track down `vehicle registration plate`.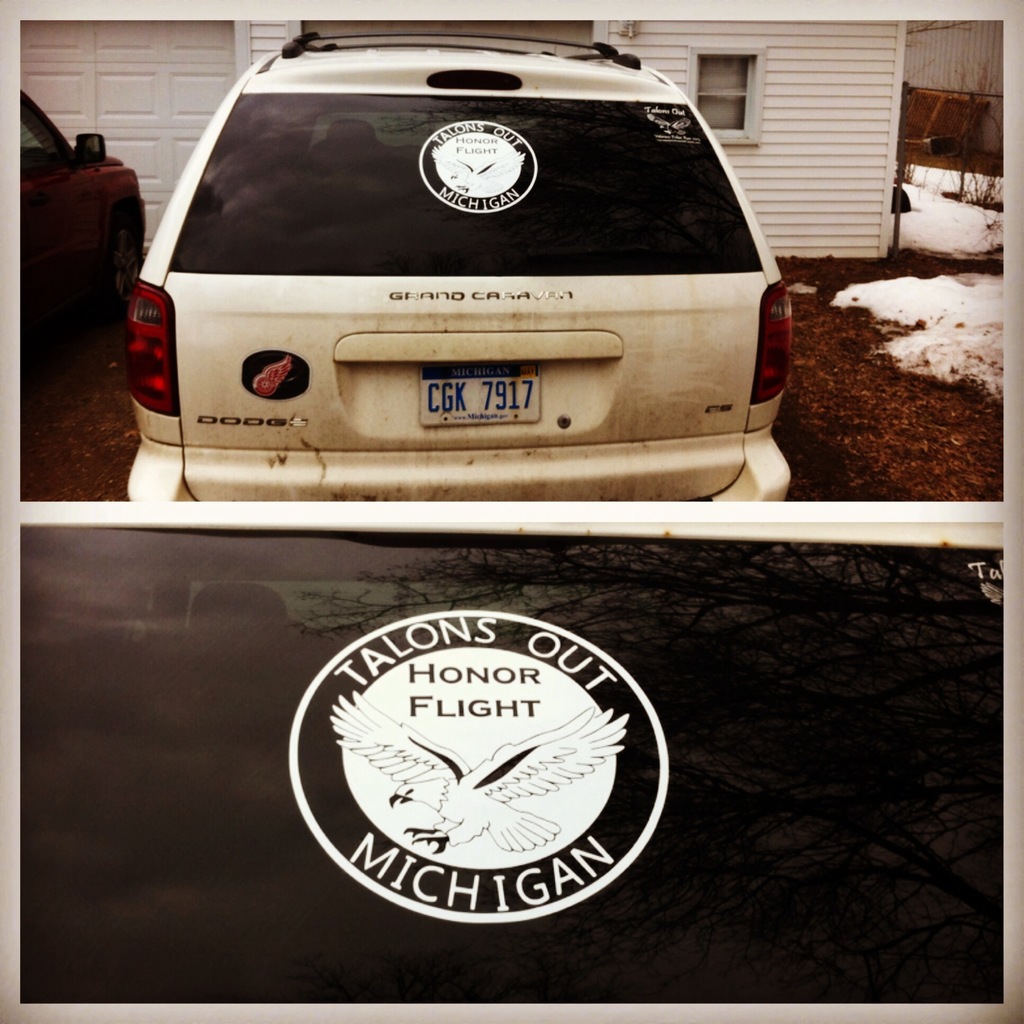
Tracked to pyautogui.locateOnScreen(415, 362, 544, 430).
